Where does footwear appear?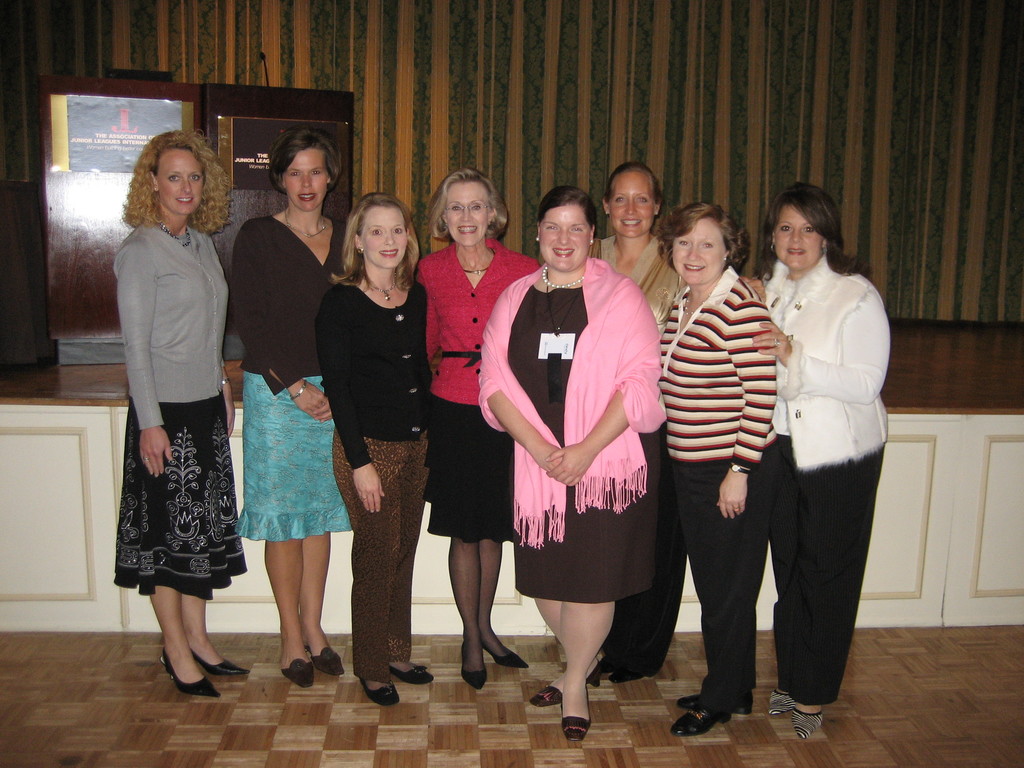
Appears at 479, 643, 525, 664.
